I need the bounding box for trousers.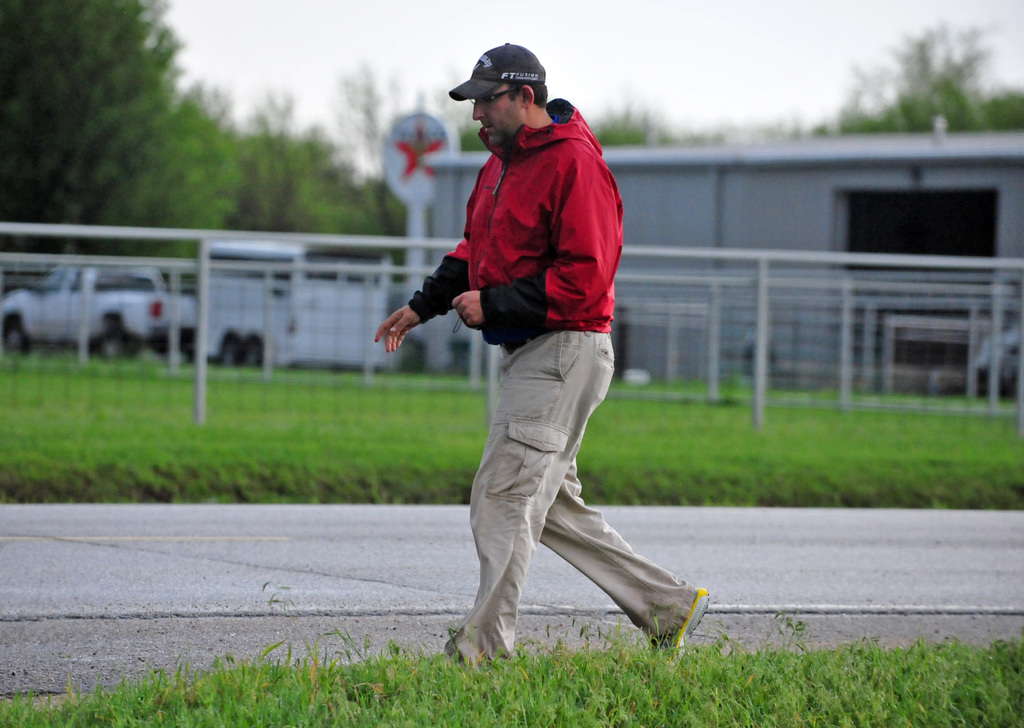
Here it is: Rect(421, 277, 678, 650).
